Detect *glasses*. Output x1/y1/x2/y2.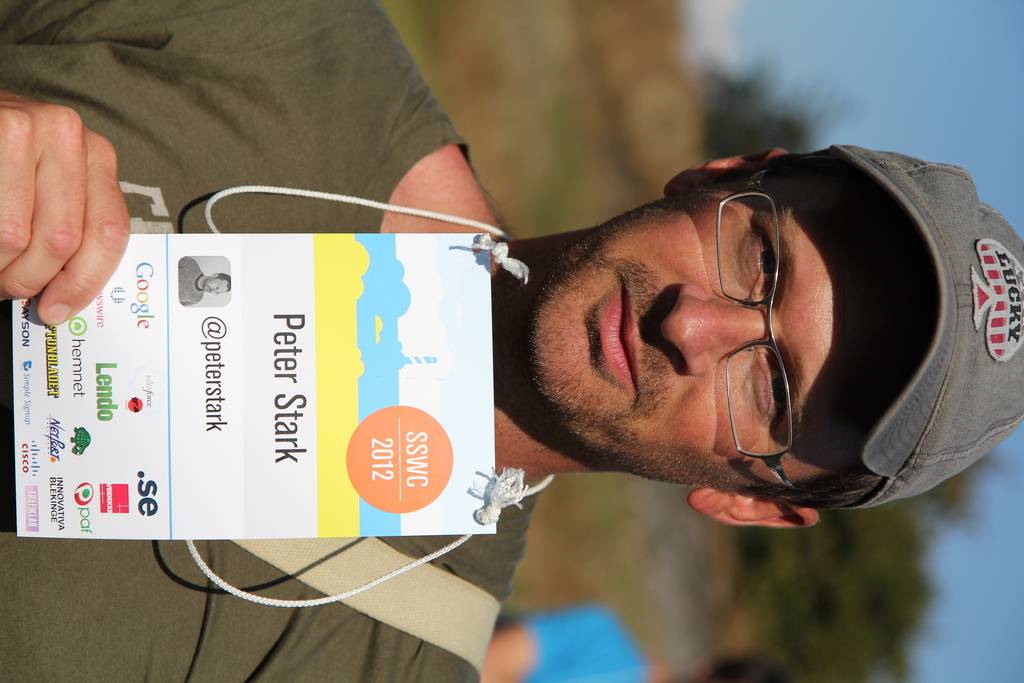
716/168/804/491.
